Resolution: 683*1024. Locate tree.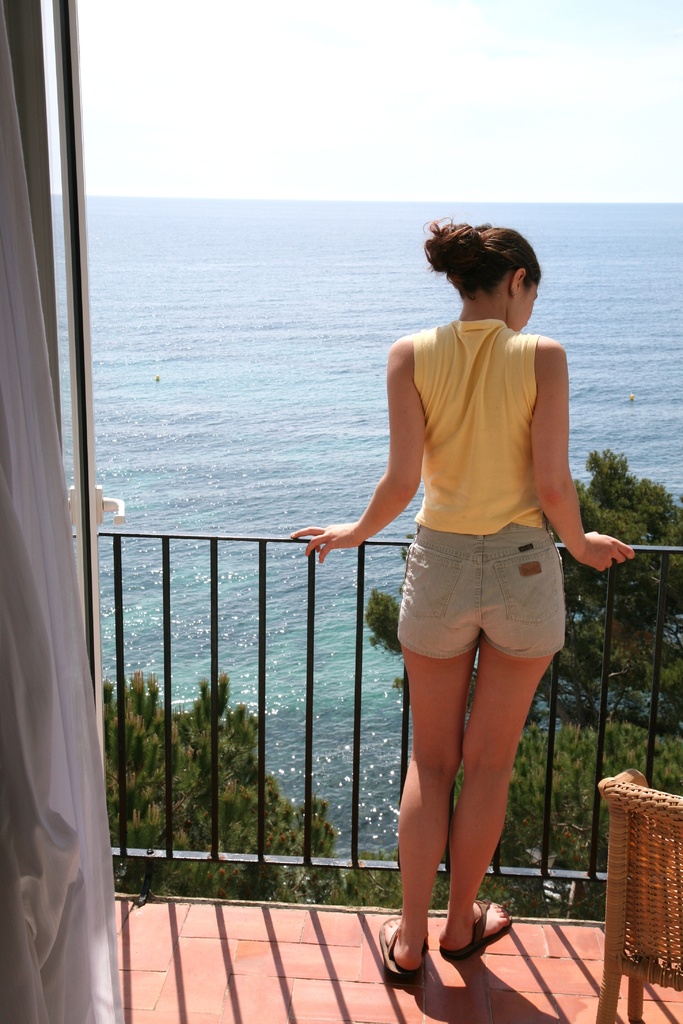
453, 714, 682, 905.
